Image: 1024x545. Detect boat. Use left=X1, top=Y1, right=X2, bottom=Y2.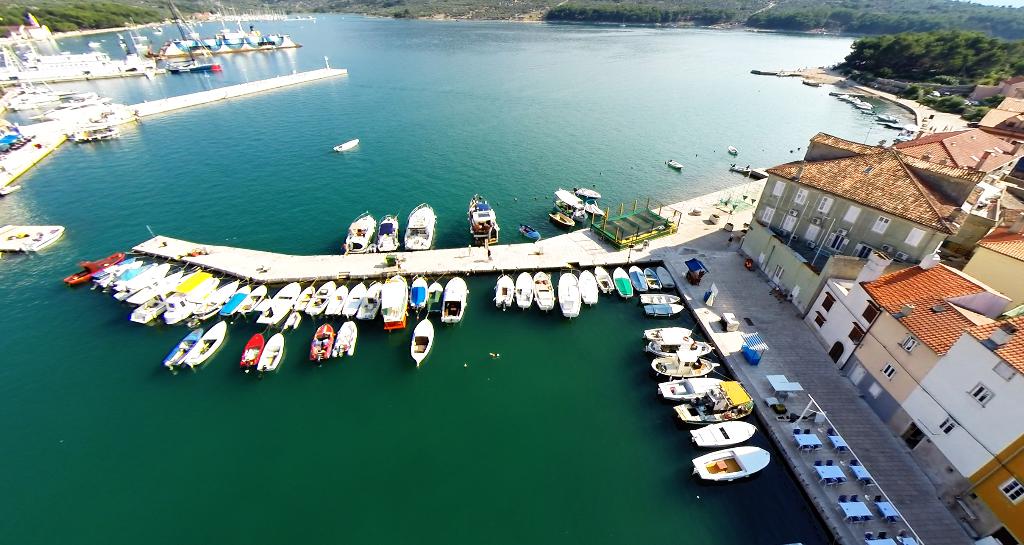
left=192, top=269, right=253, bottom=315.
